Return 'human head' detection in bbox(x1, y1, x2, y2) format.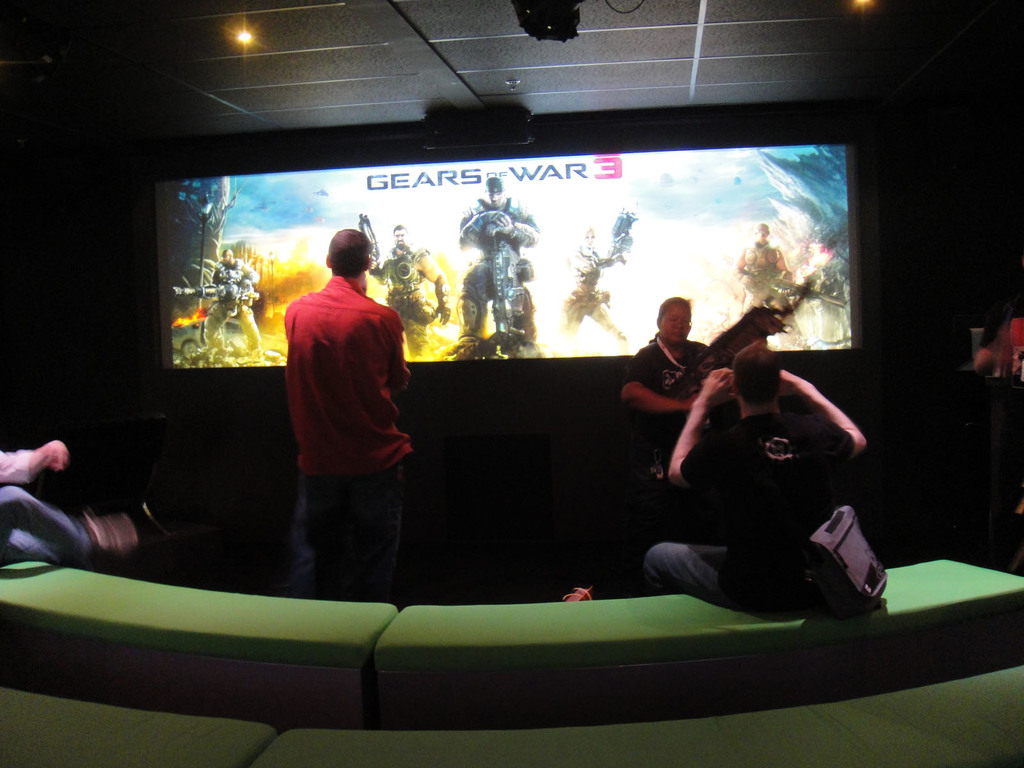
bbox(652, 294, 691, 346).
